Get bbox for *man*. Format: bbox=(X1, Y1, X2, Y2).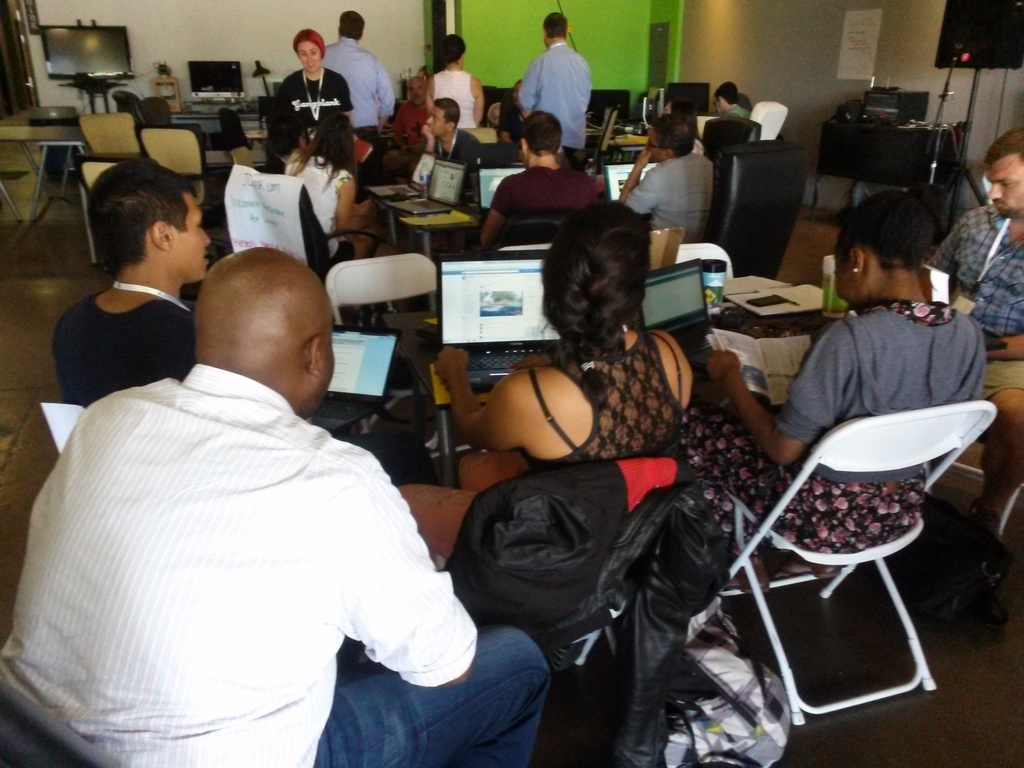
bbox=(614, 114, 719, 241).
